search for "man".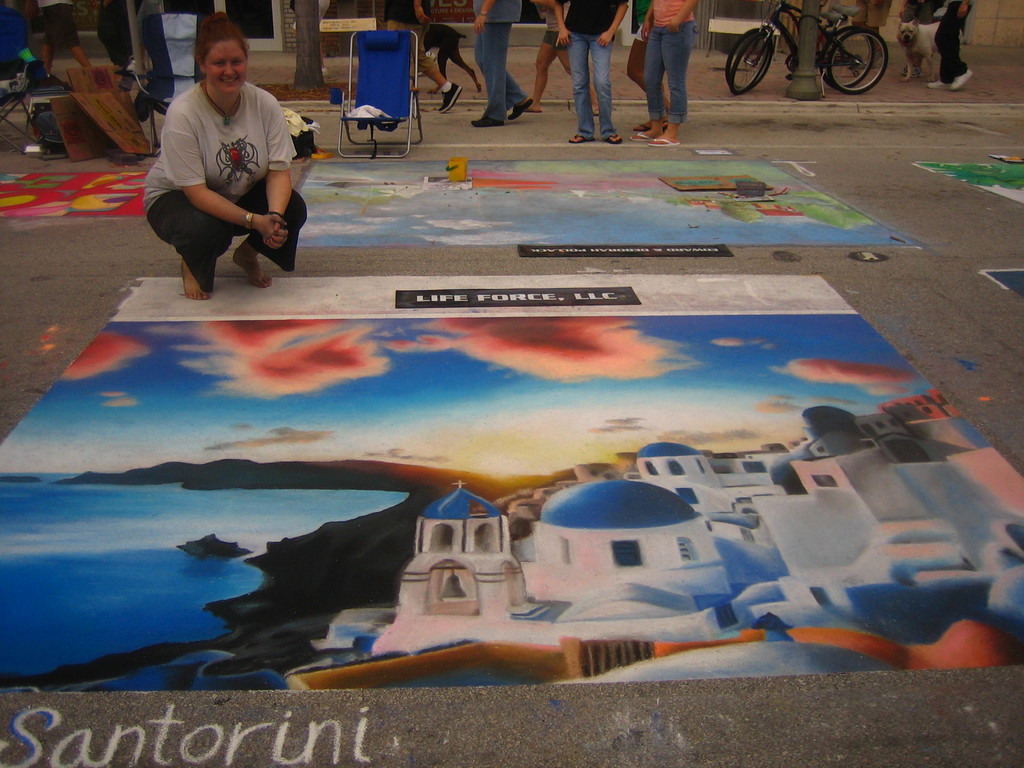
Found at crop(33, 0, 91, 78).
